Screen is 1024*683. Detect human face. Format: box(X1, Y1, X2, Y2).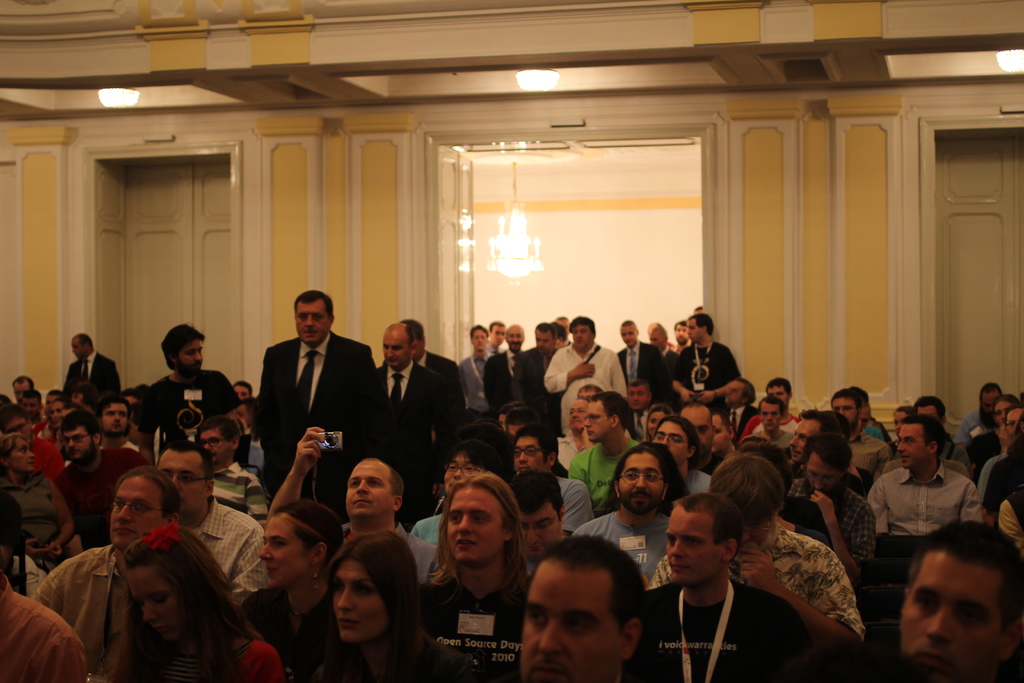
box(581, 400, 609, 447).
